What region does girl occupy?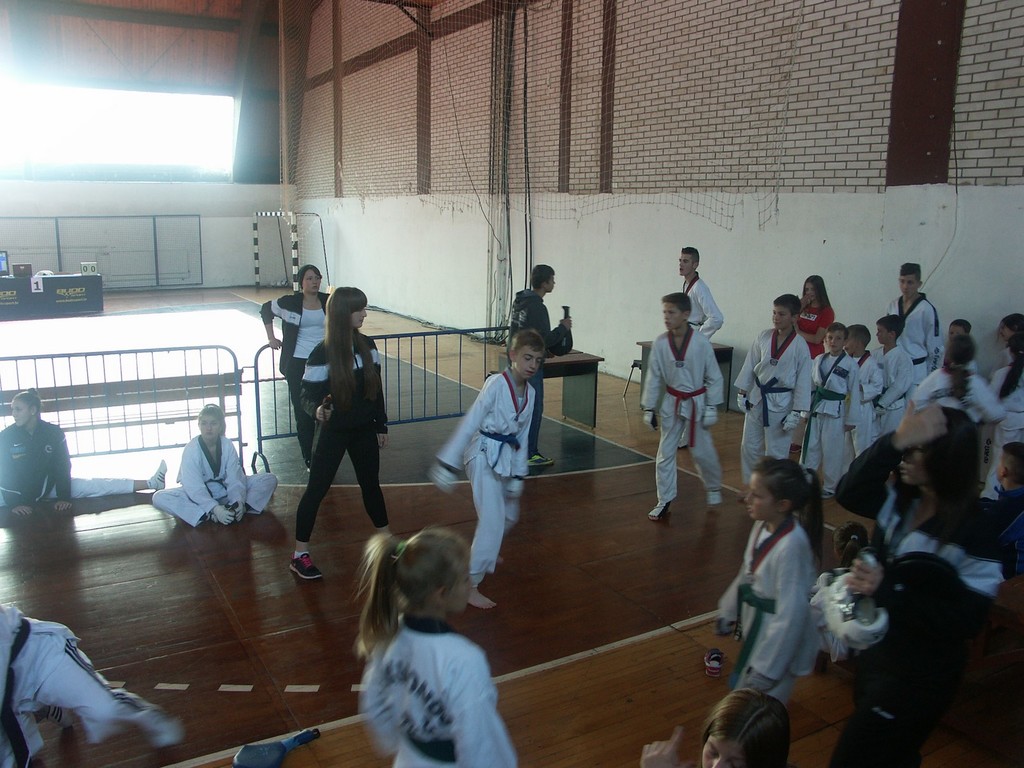
bbox(789, 274, 836, 452).
